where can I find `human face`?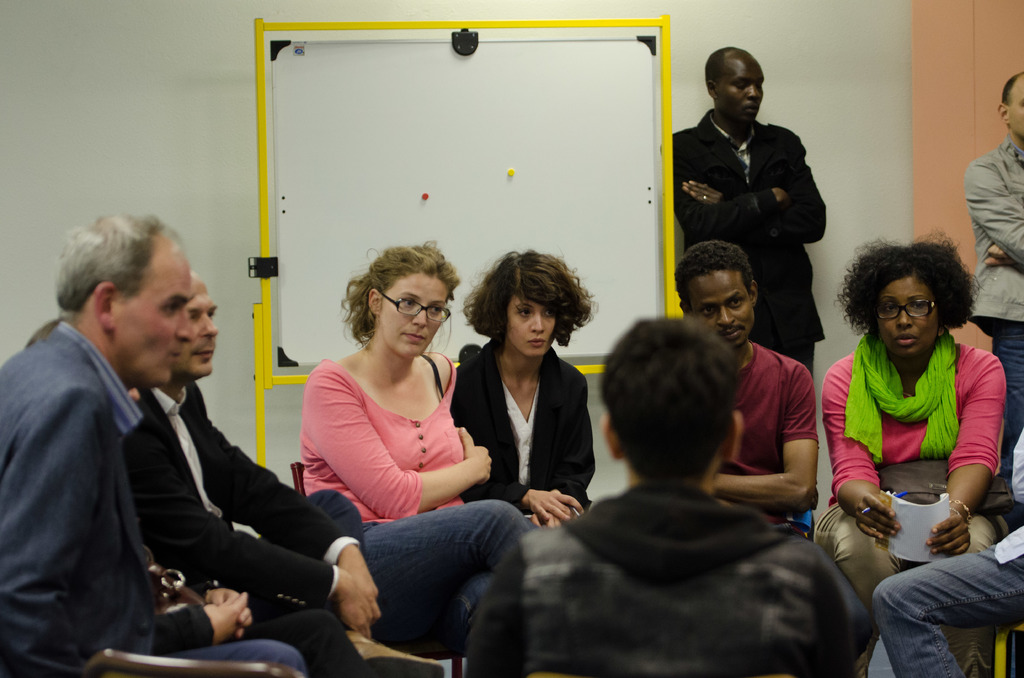
You can find it at x1=1007 y1=80 x2=1023 y2=136.
